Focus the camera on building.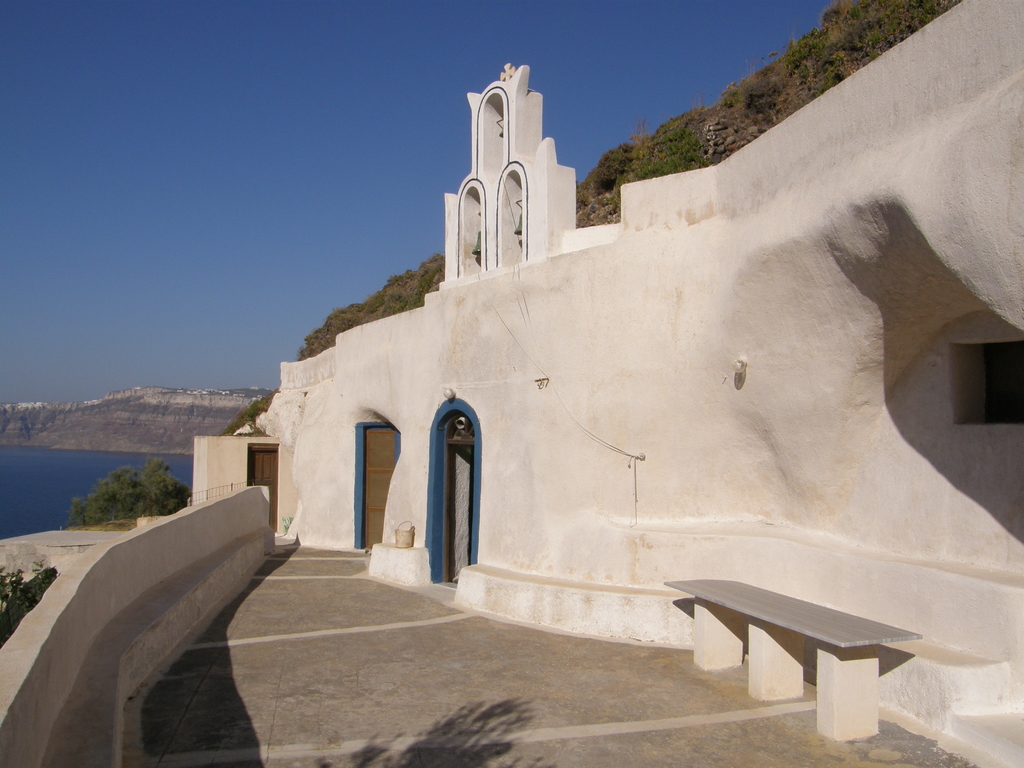
Focus region: bbox(186, 442, 292, 536).
